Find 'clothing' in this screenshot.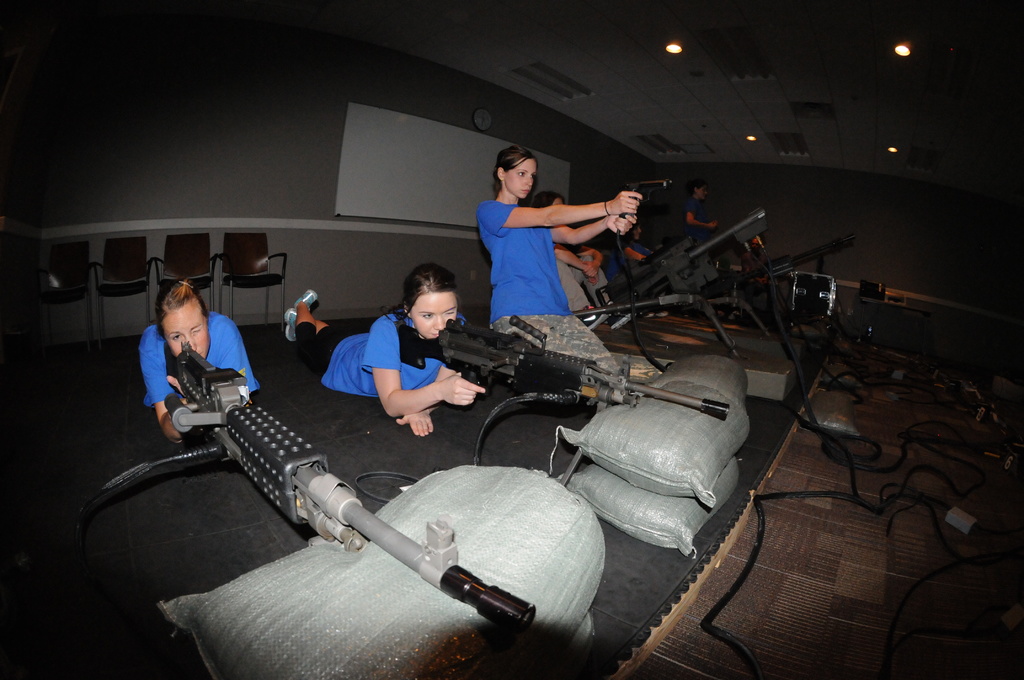
The bounding box for 'clothing' is box(481, 158, 615, 316).
